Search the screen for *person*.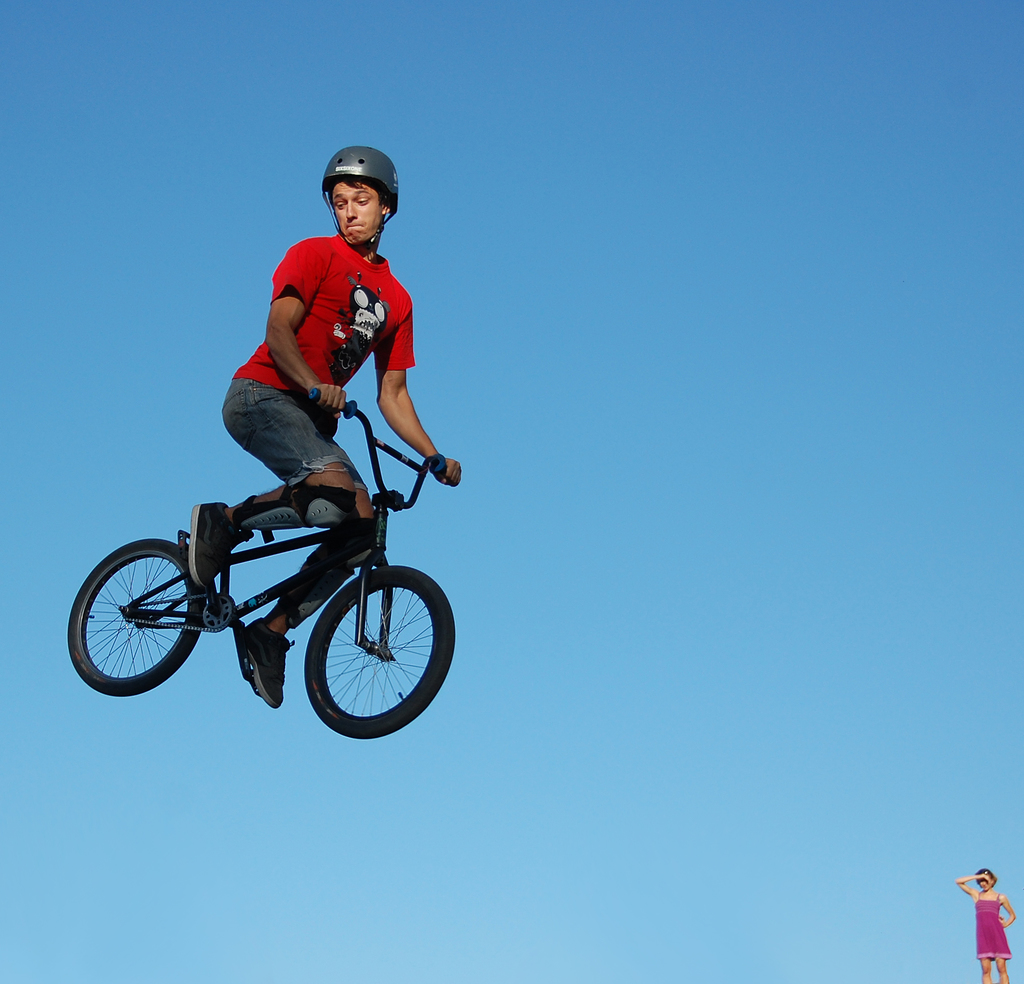
Found at [177, 144, 463, 711].
